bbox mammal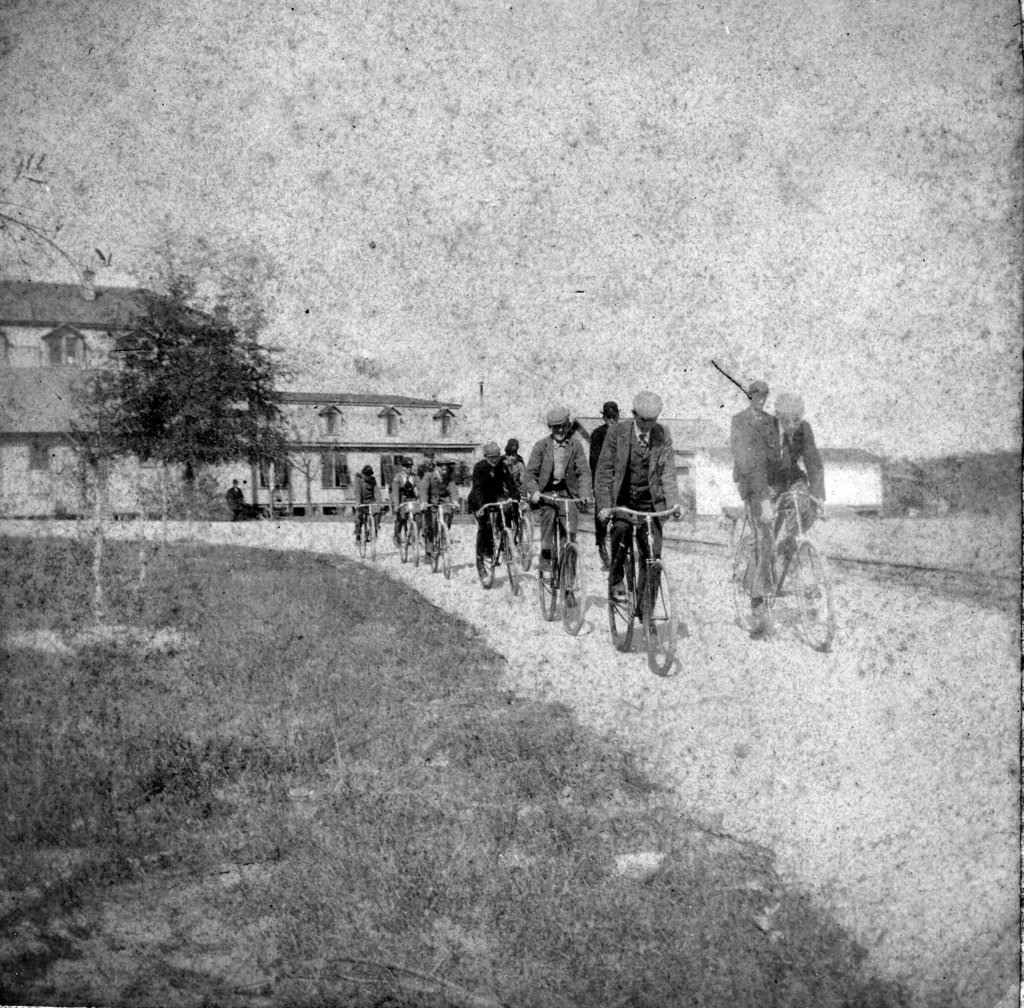
detection(470, 440, 515, 580)
